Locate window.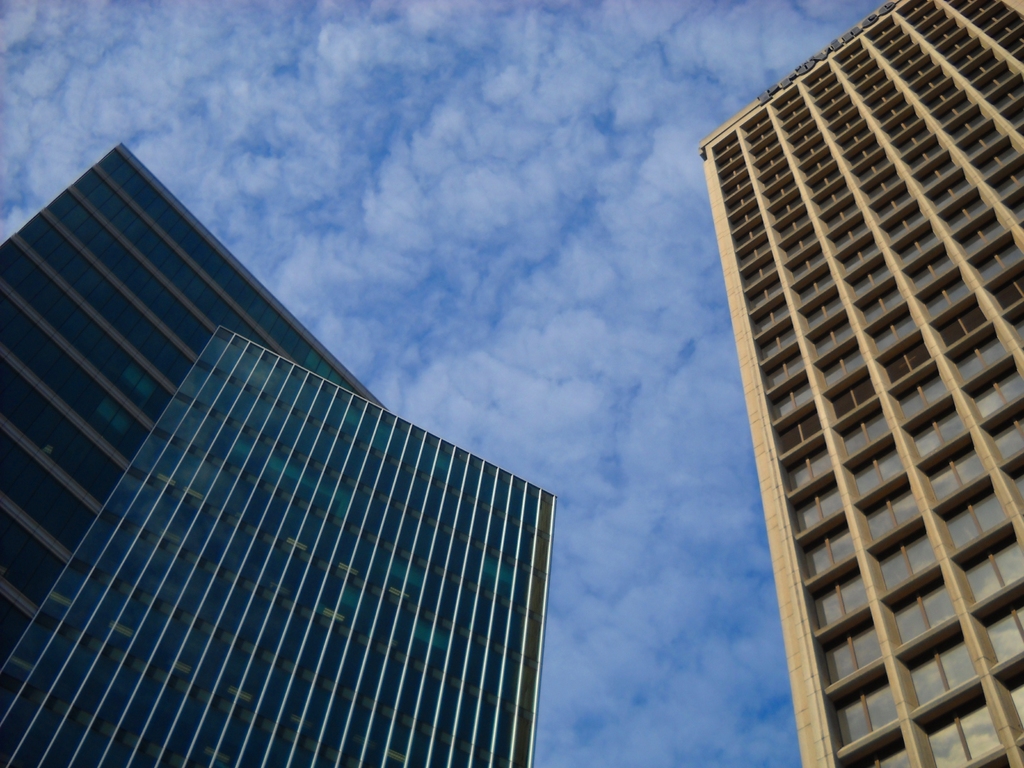
Bounding box: (0,324,556,767).
